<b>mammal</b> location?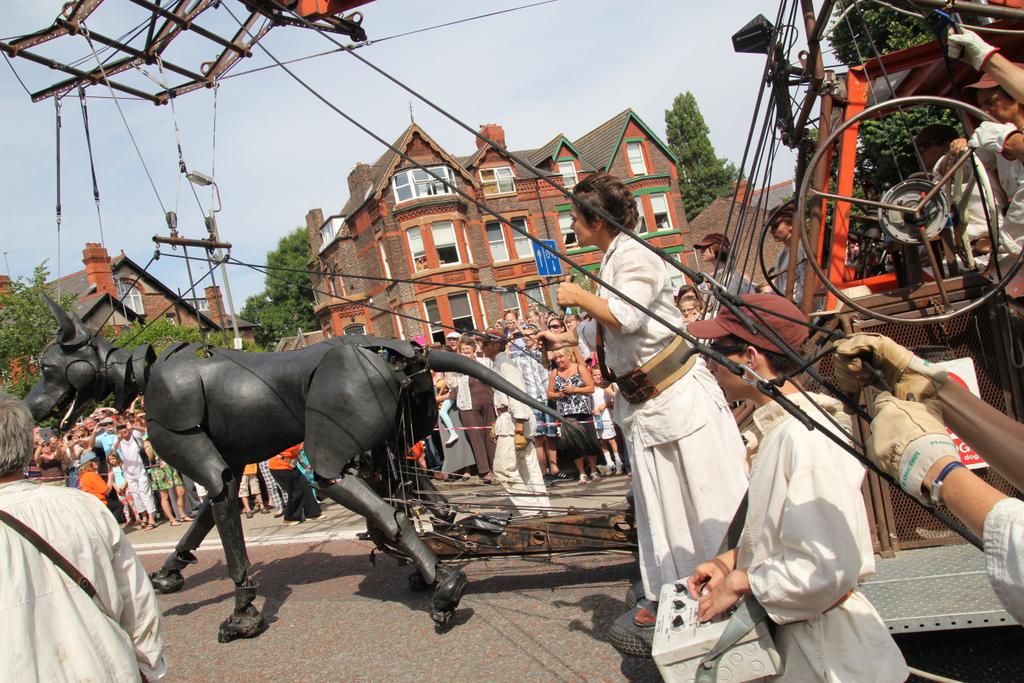
[x1=825, y1=325, x2=1023, y2=626]
